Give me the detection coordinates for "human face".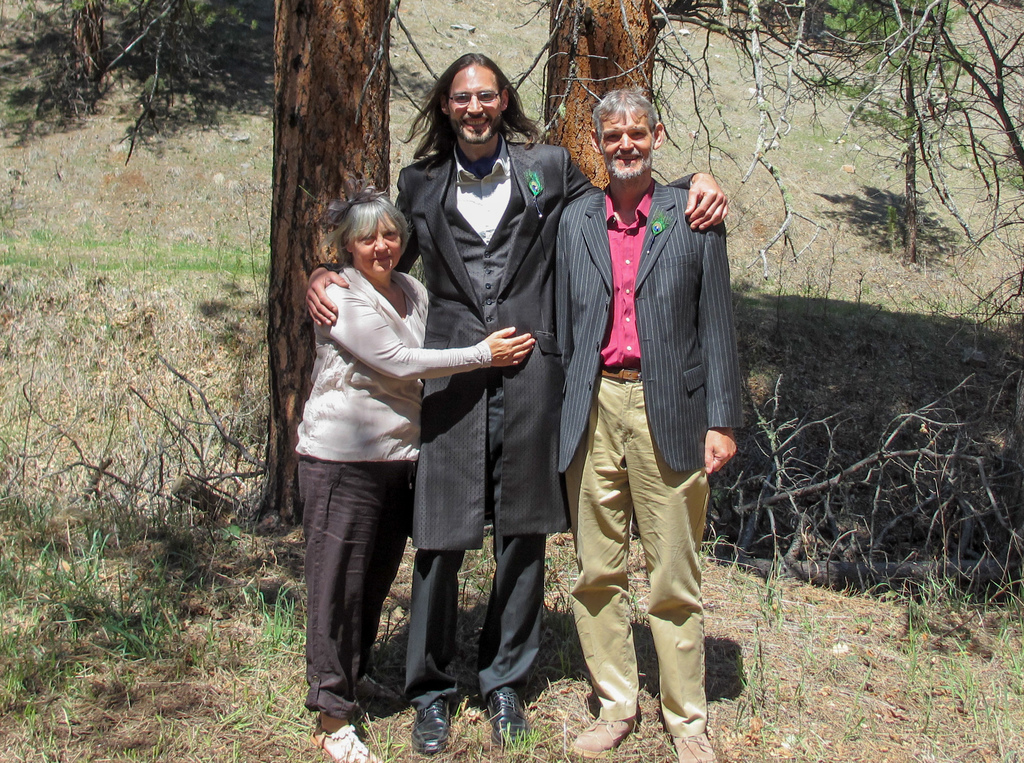
region(449, 65, 502, 142).
